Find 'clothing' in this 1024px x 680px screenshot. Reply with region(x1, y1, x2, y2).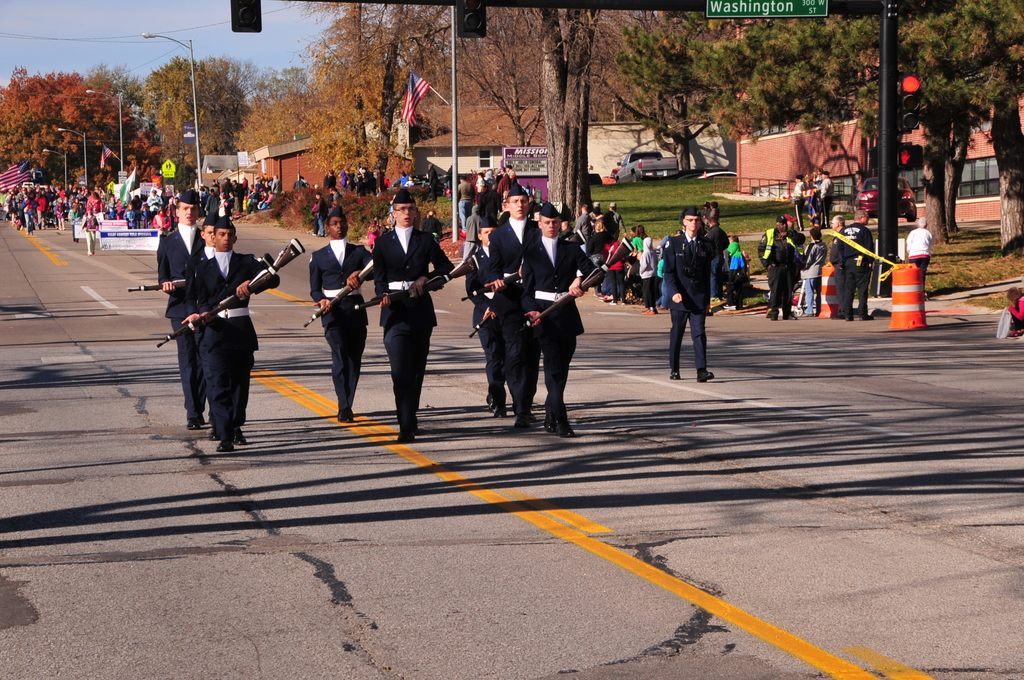
region(311, 240, 377, 408).
